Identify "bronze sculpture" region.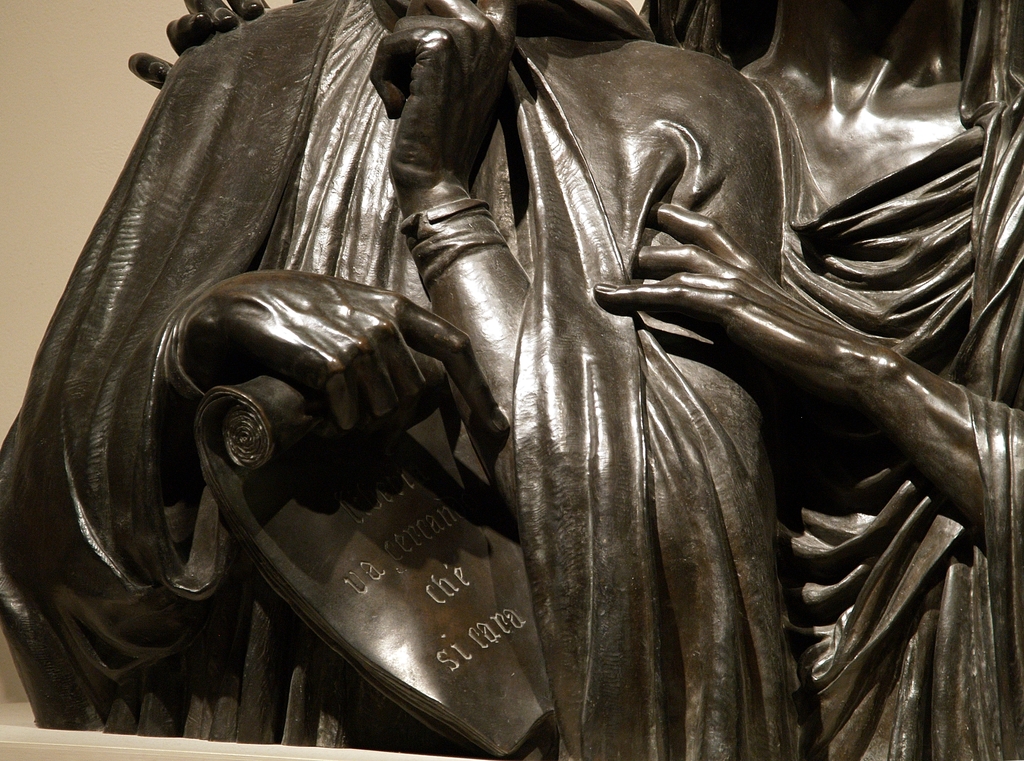
Region: (x1=0, y1=2, x2=1023, y2=755).
